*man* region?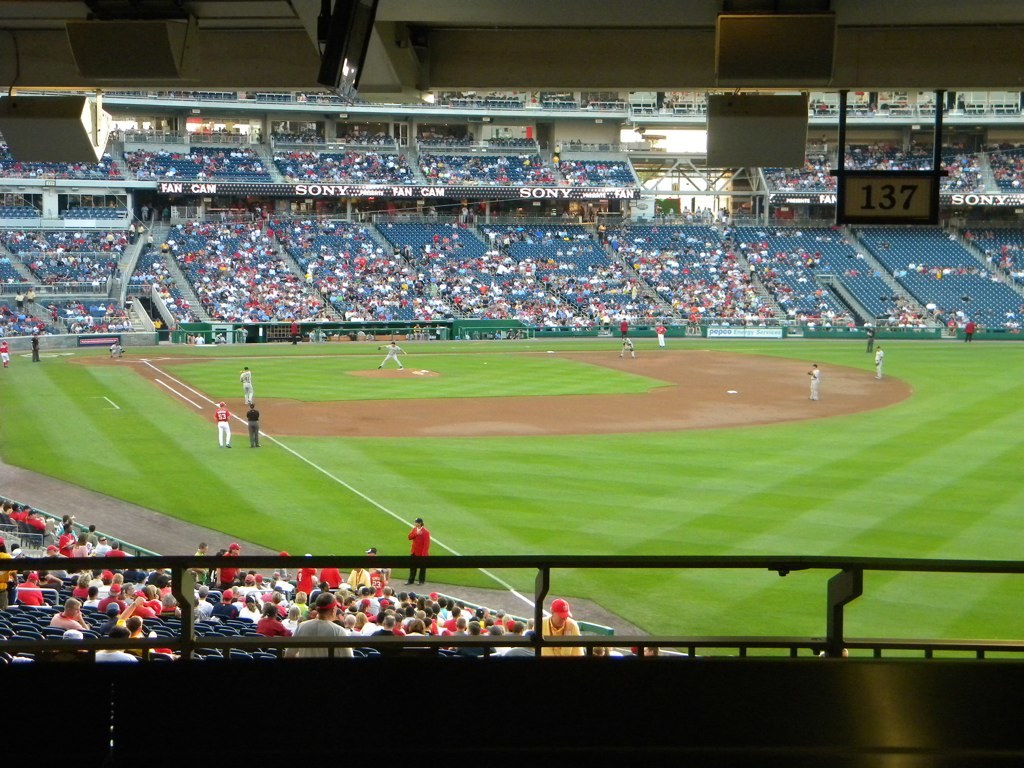
rect(808, 364, 819, 395)
